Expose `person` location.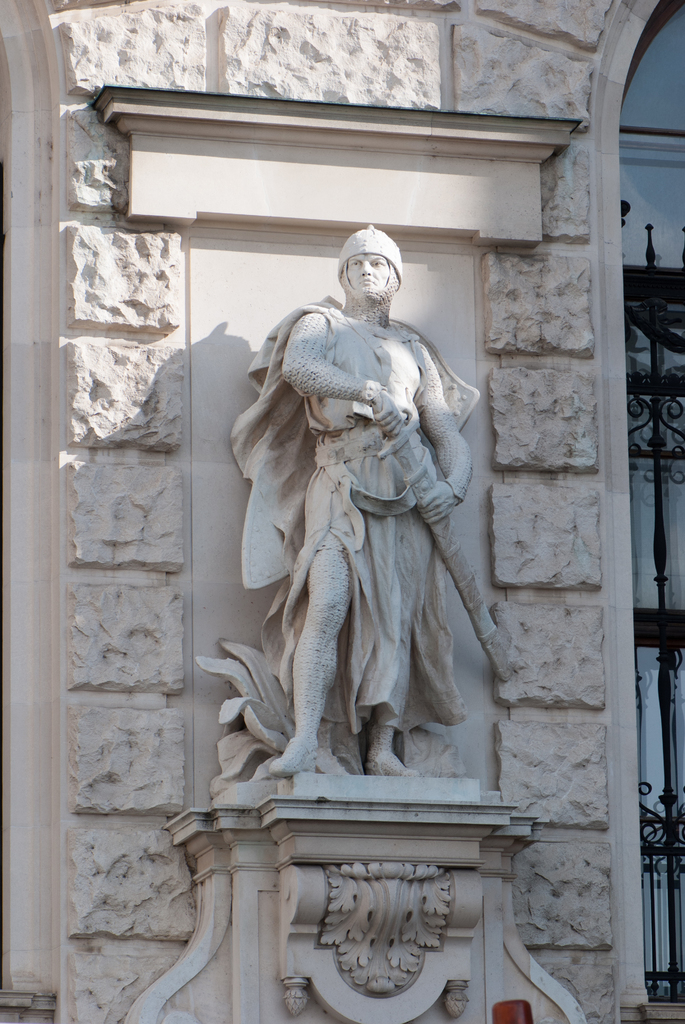
Exposed at {"left": 270, "top": 223, "right": 471, "bottom": 774}.
